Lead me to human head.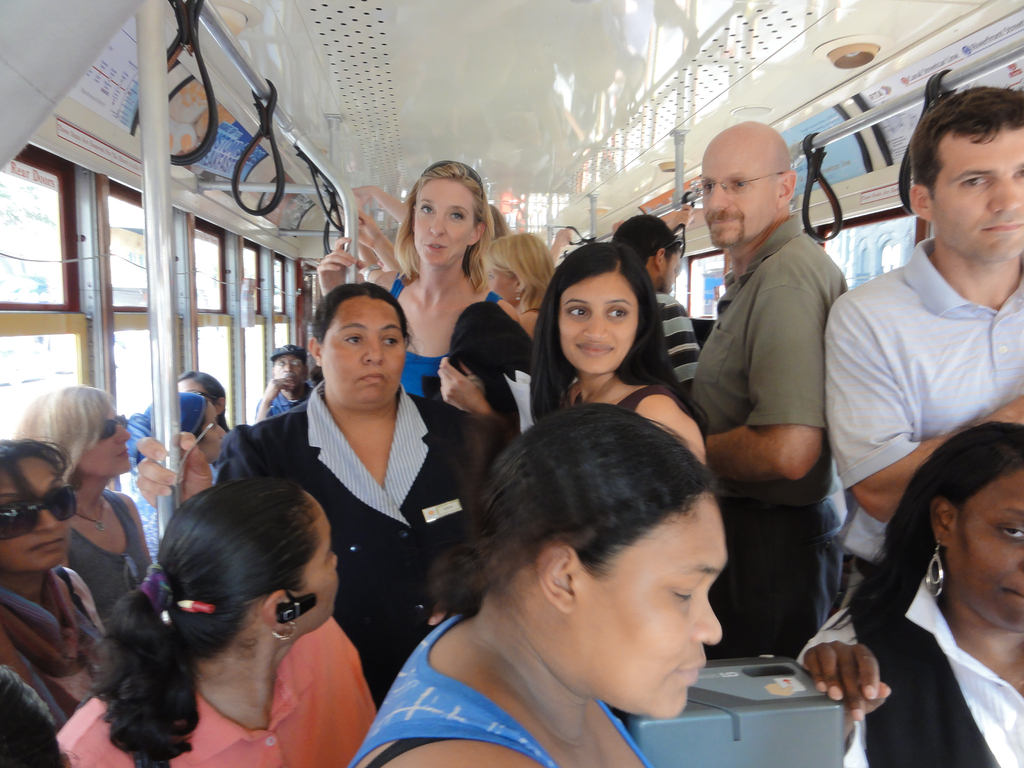
Lead to BBox(269, 340, 308, 393).
